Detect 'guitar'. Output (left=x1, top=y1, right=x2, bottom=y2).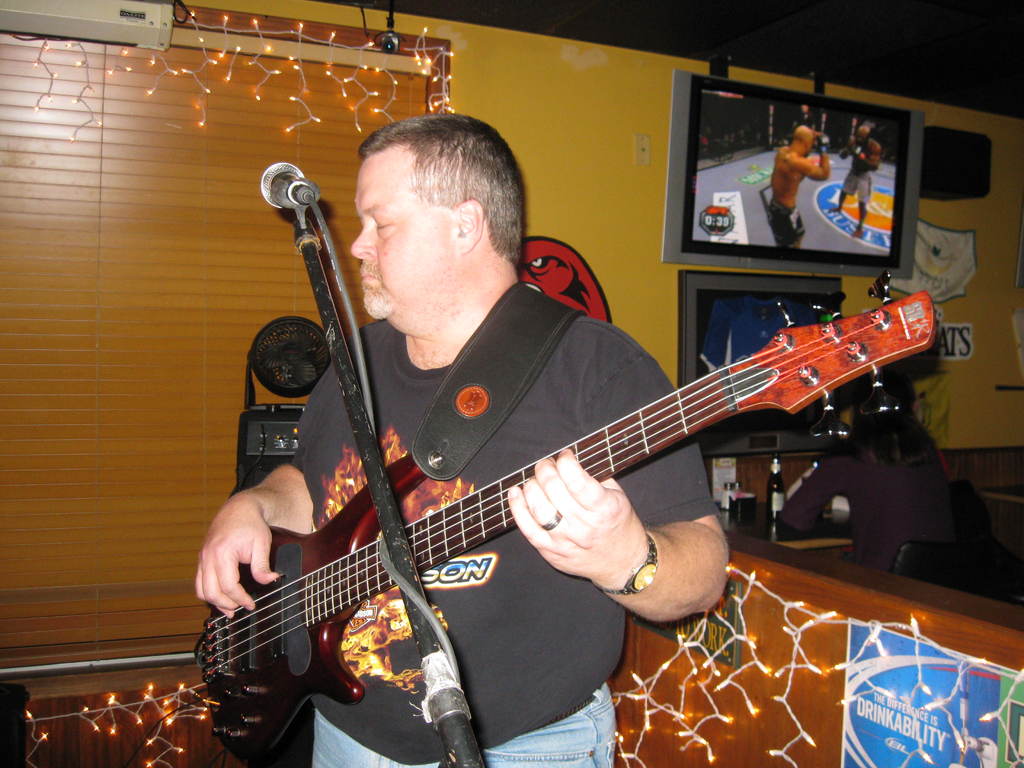
(left=189, top=262, right=938, bottom=767).
